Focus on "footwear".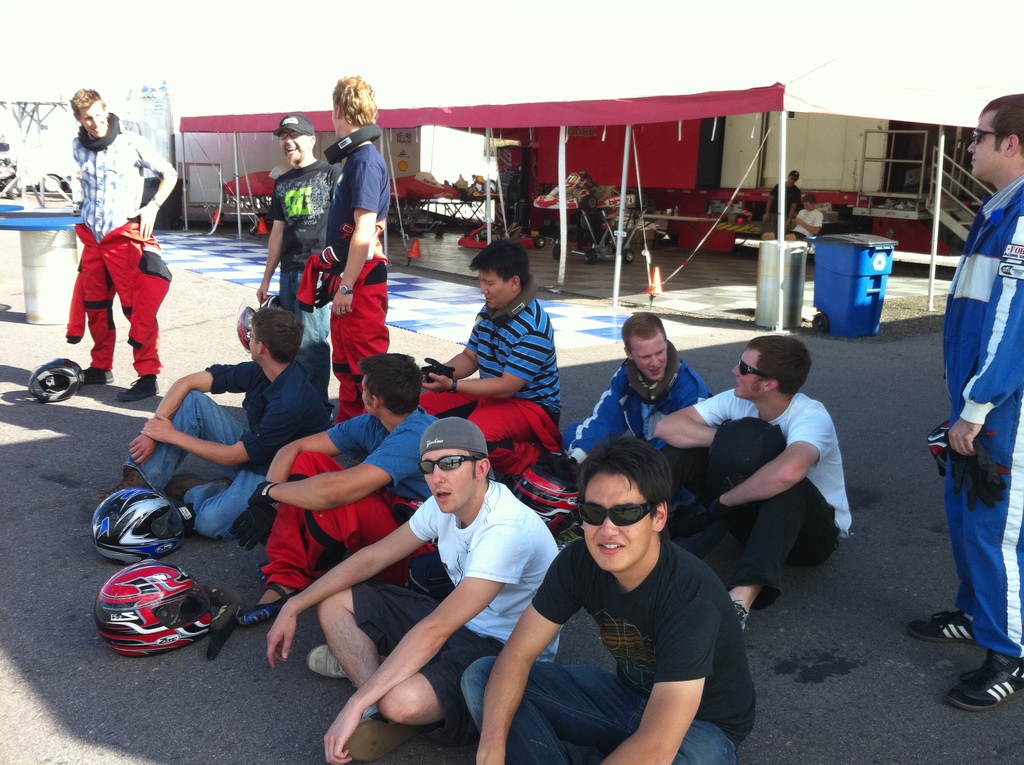
Focused at crop(730, 593, 749, 630).
